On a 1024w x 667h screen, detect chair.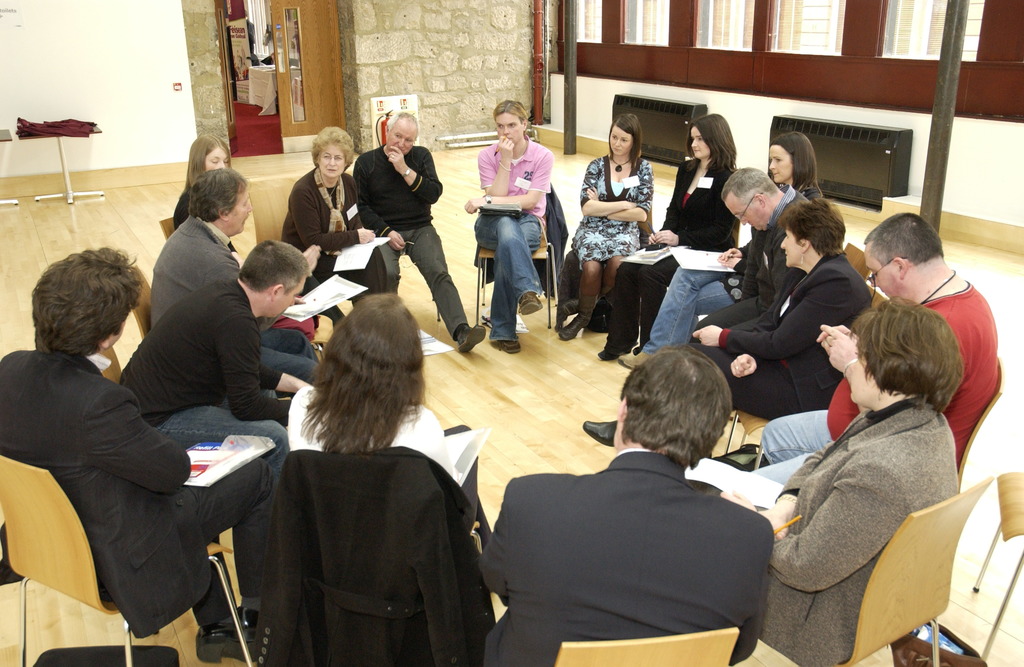
select_region(248, 173, 289, 249).
